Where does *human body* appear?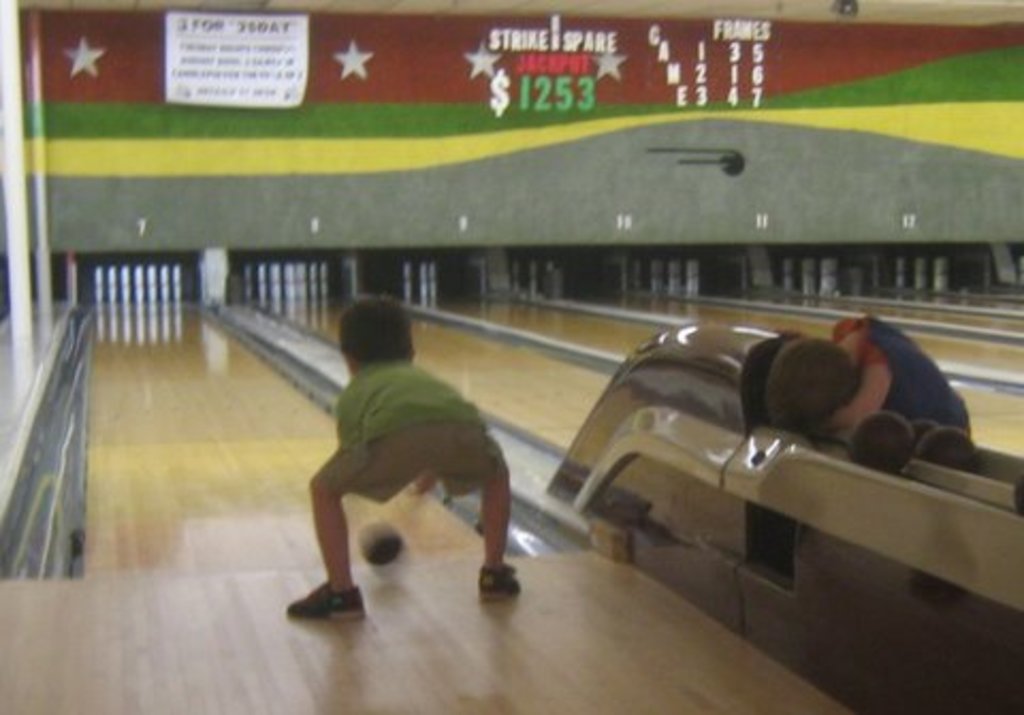
Appears at bbox=[826, 312, 975, 444].
